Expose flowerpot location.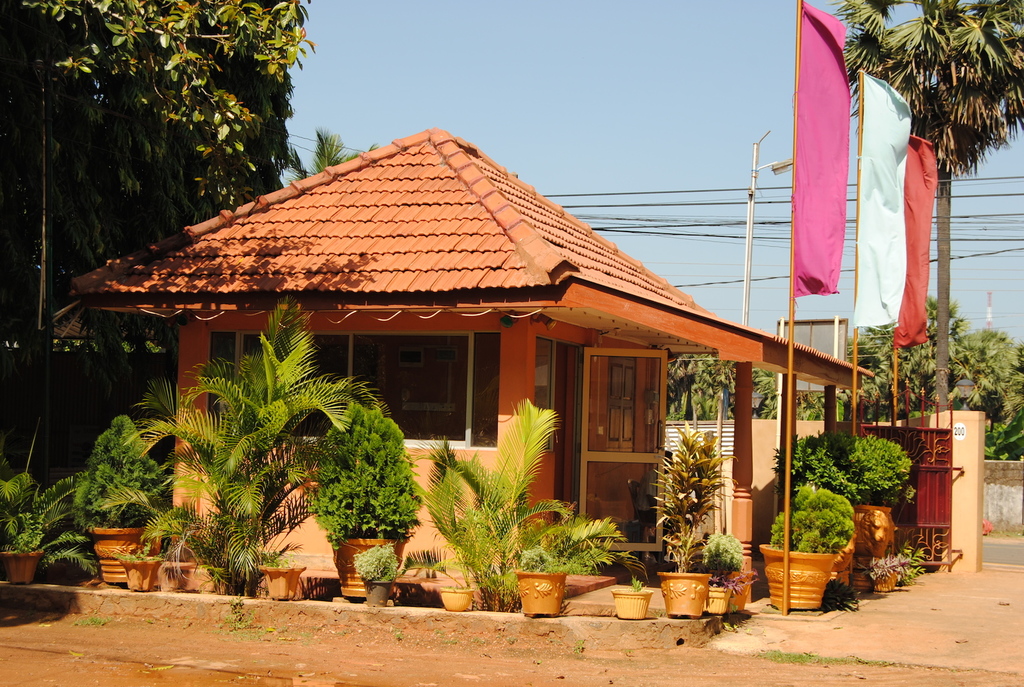
Exposed at x1=868, y1=567, x2=900, y2=594.
